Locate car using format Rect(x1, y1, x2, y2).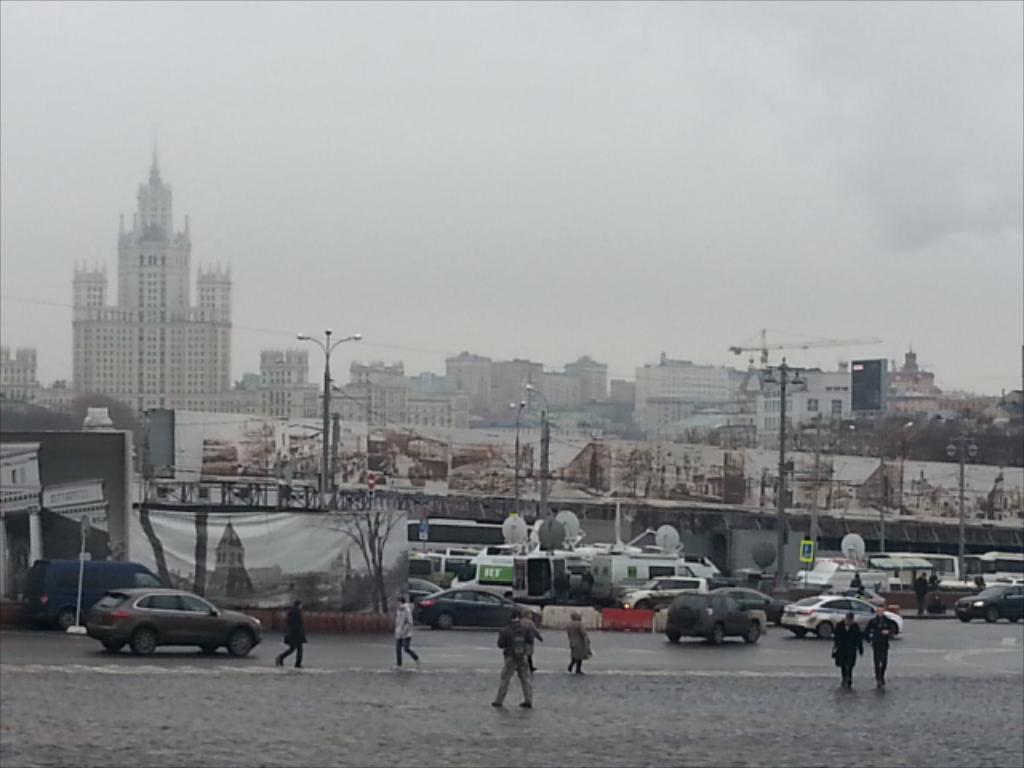
Rect(779, 589, 899, 635).
